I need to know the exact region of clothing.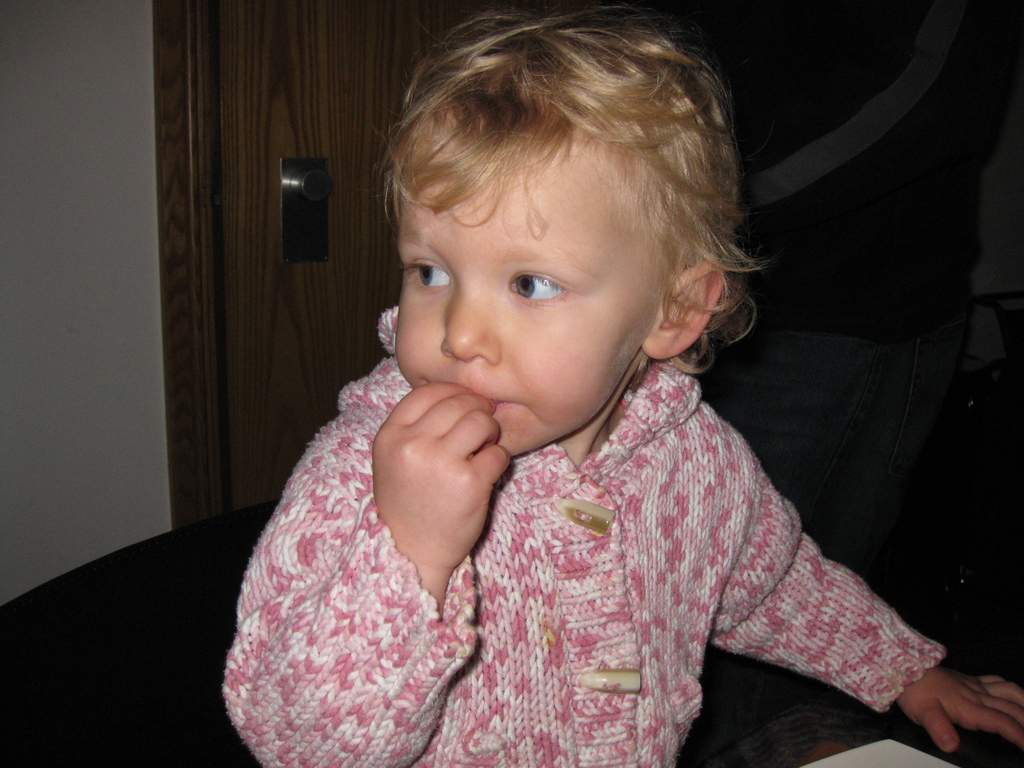
Region: x1=221, y1=197, x2=931, y2=767.
